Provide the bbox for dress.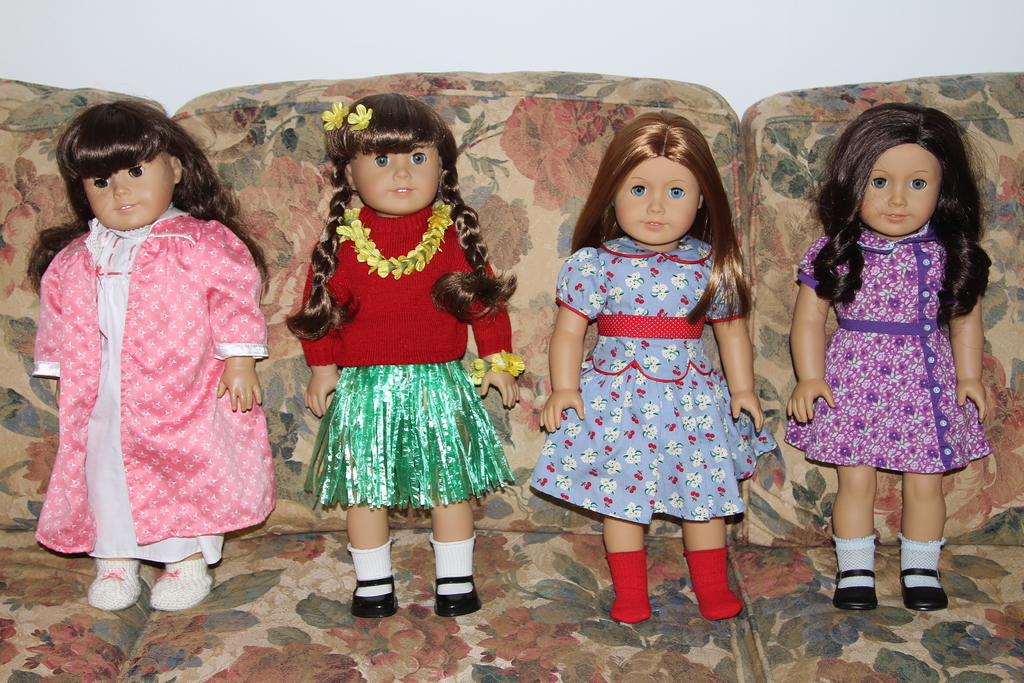
box(31, 199, 267, 570).
